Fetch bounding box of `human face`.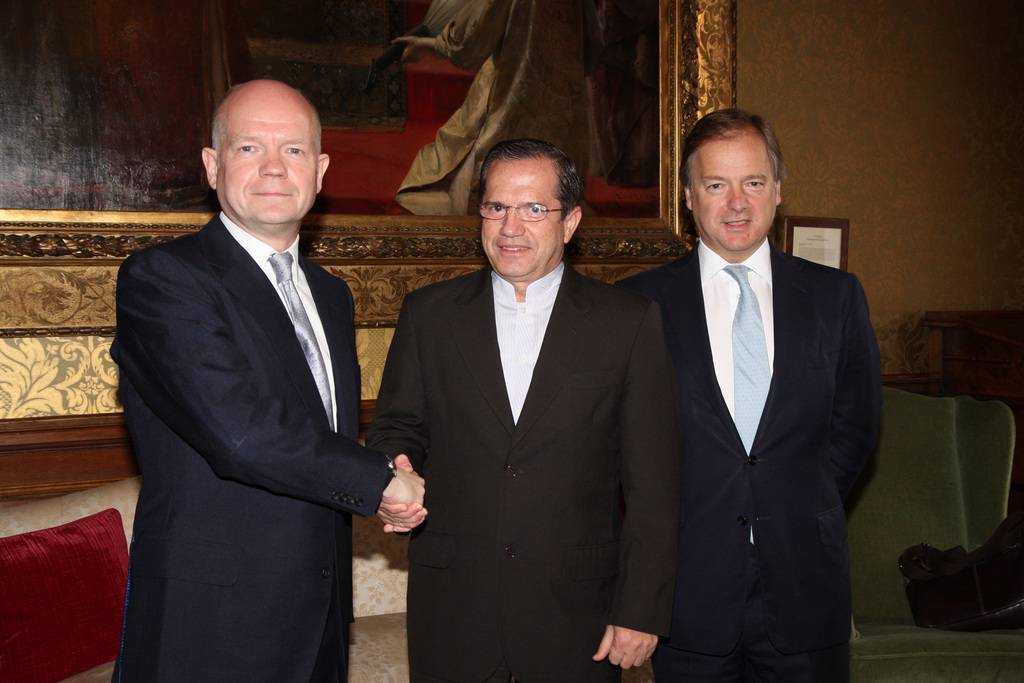
Bbox: region(219, 106, 316, 226).
